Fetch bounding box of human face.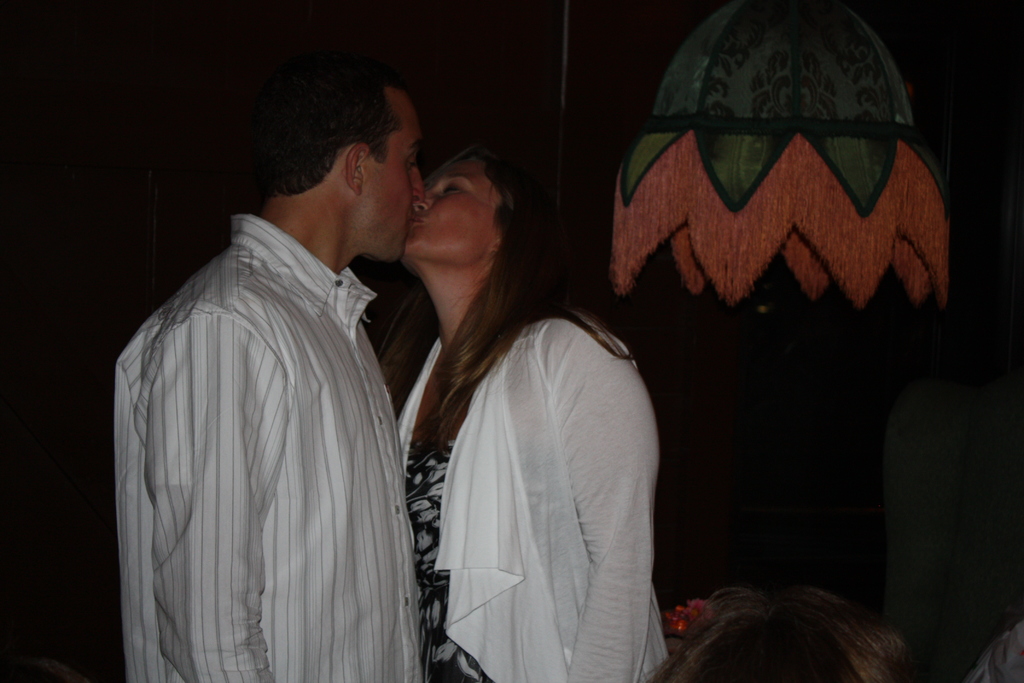
Bbox: {"left": 359, "top": 92, "right": 428, "bottom": 265}.
